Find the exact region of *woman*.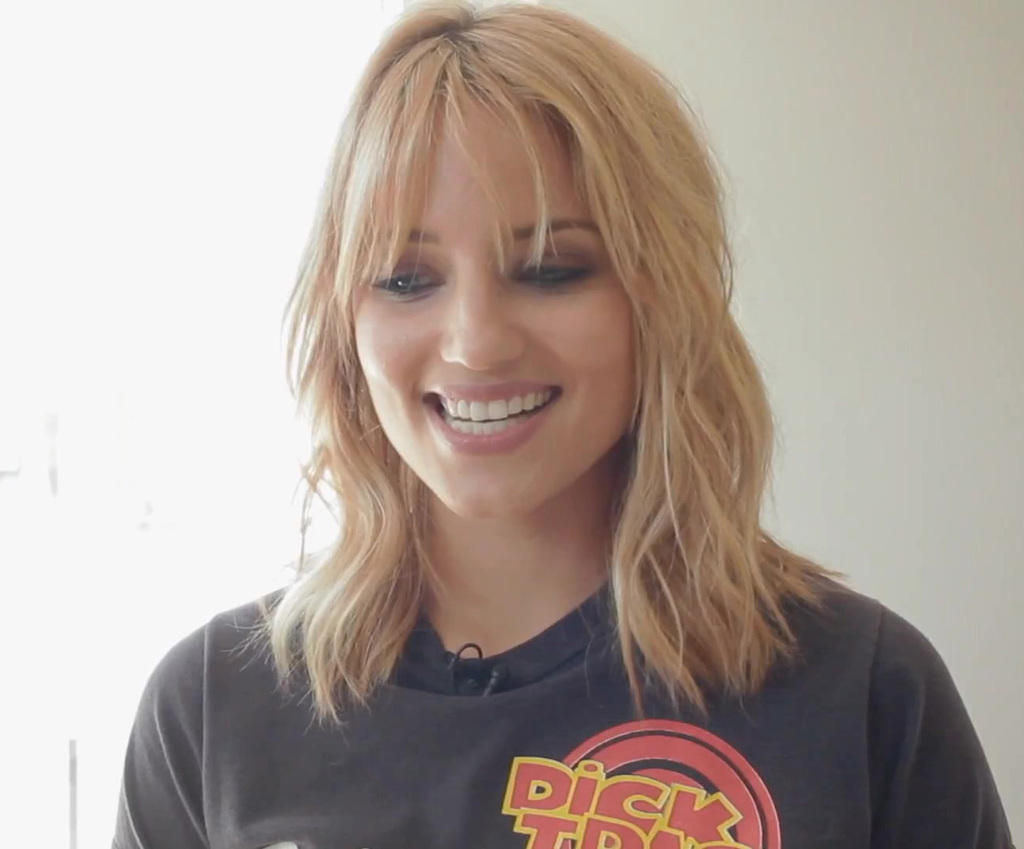
Exact region: 148, 13, 945, 848.
